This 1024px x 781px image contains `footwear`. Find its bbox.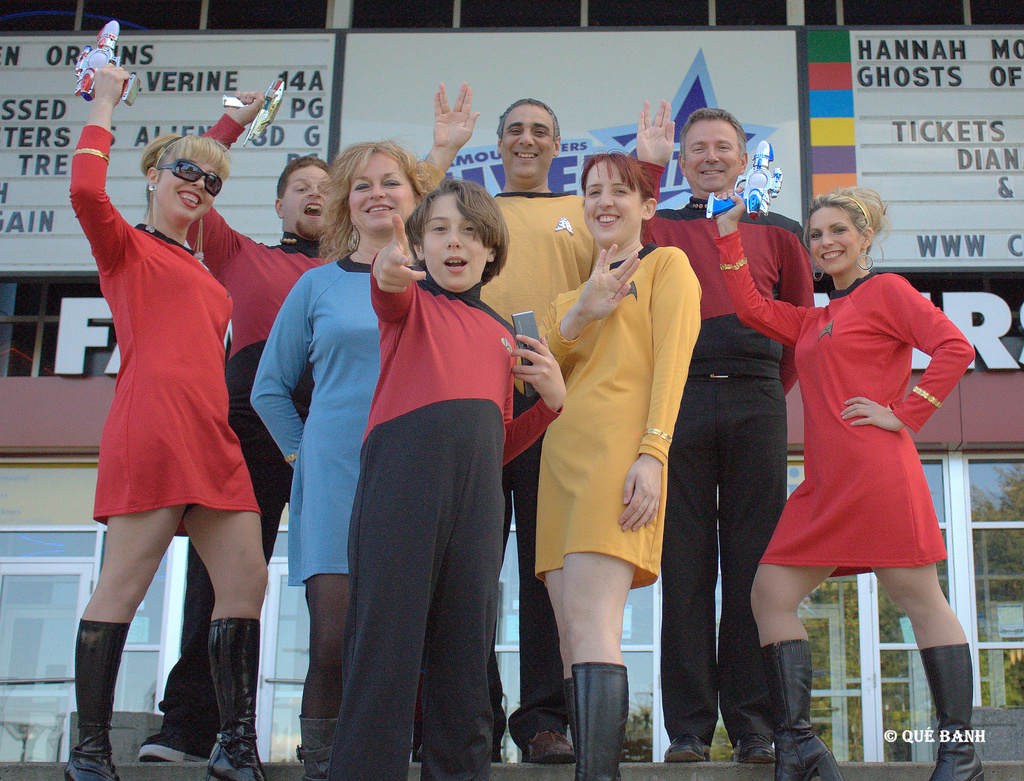
box=[917, 640, 986, 780].
